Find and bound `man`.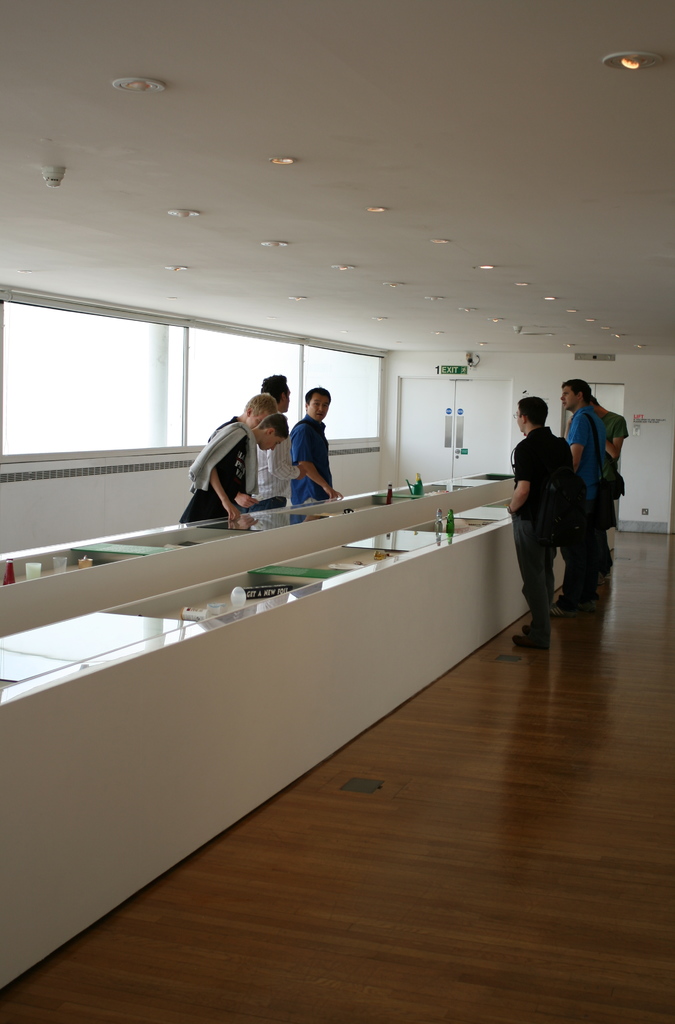
Bound: (left=511, top=397, right=579, bottom=646).
